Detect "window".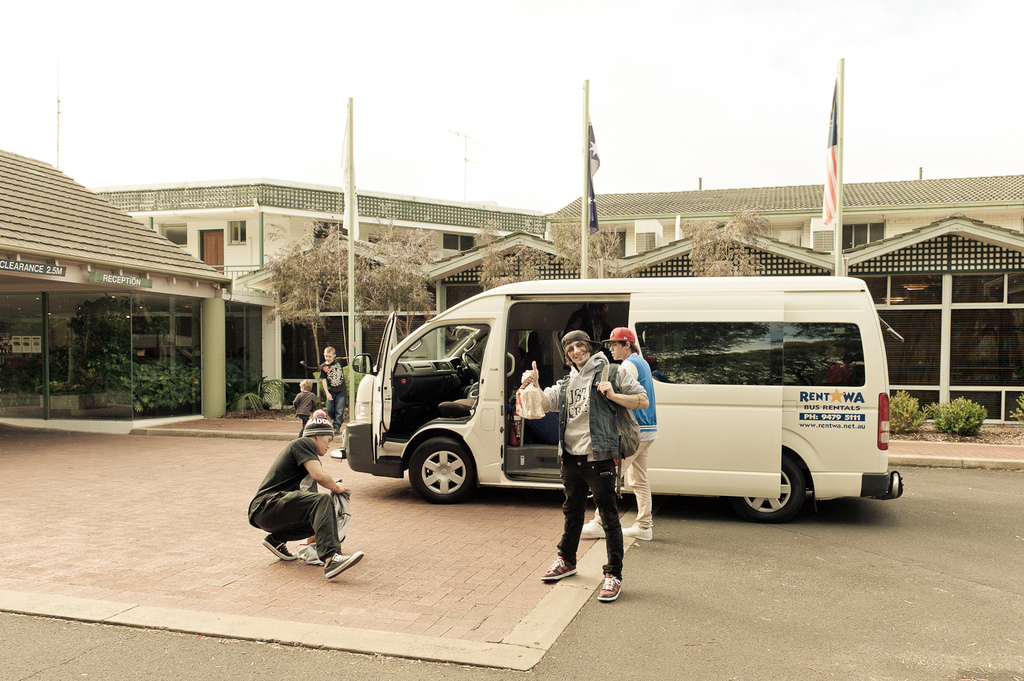
Detected at x1=443, y1=229, x2=477, y2=250.
